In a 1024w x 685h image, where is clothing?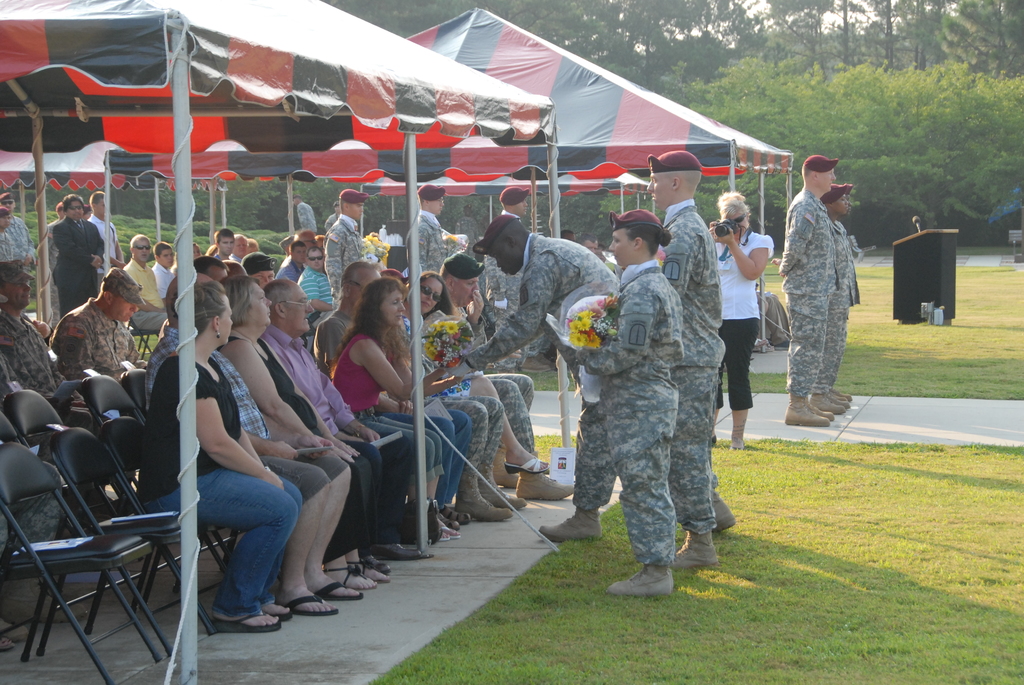
(122,265,170,311).
